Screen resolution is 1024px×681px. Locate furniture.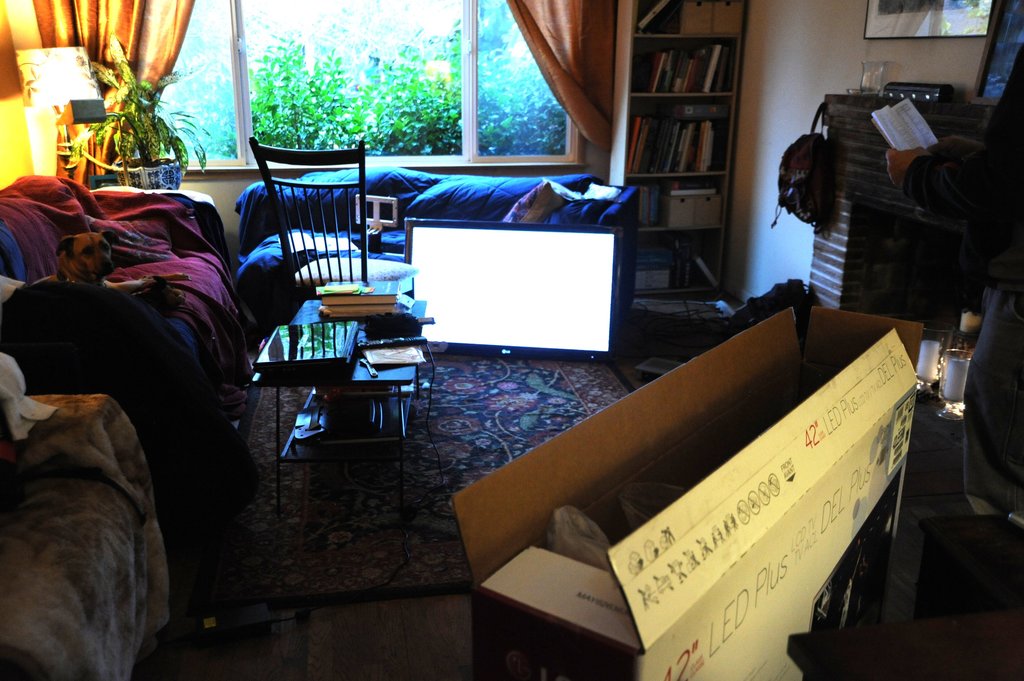
<region>236, 163, 640, 322</region>.
